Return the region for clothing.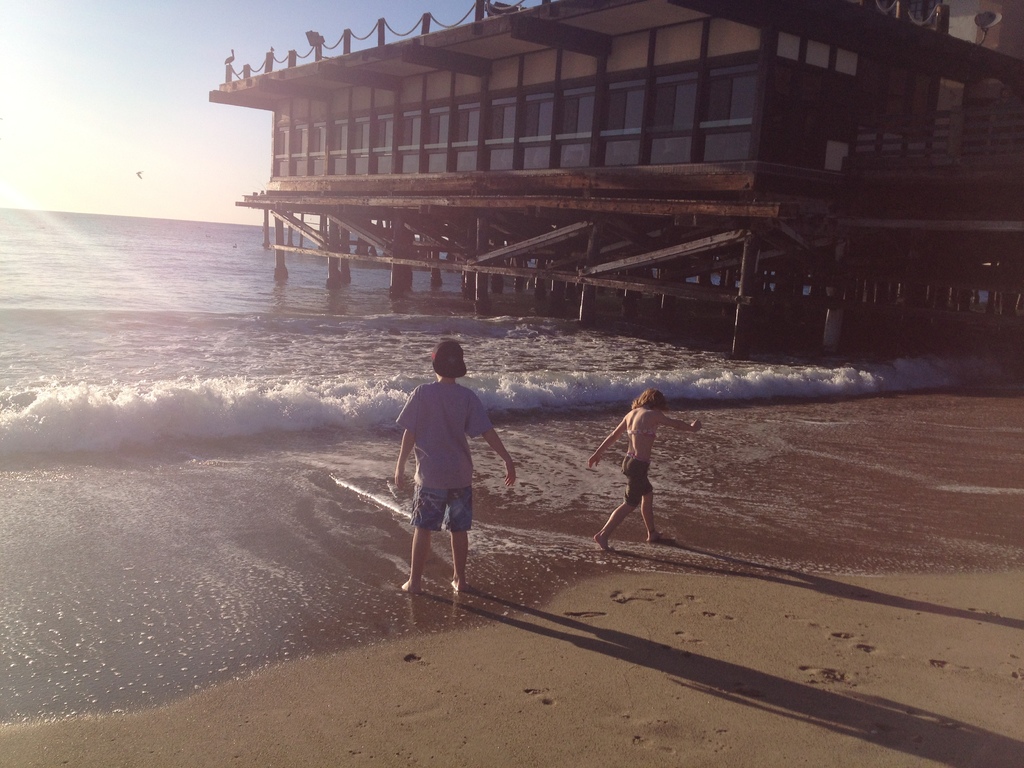
[left=621, top=451, right=648, bottom=500].
